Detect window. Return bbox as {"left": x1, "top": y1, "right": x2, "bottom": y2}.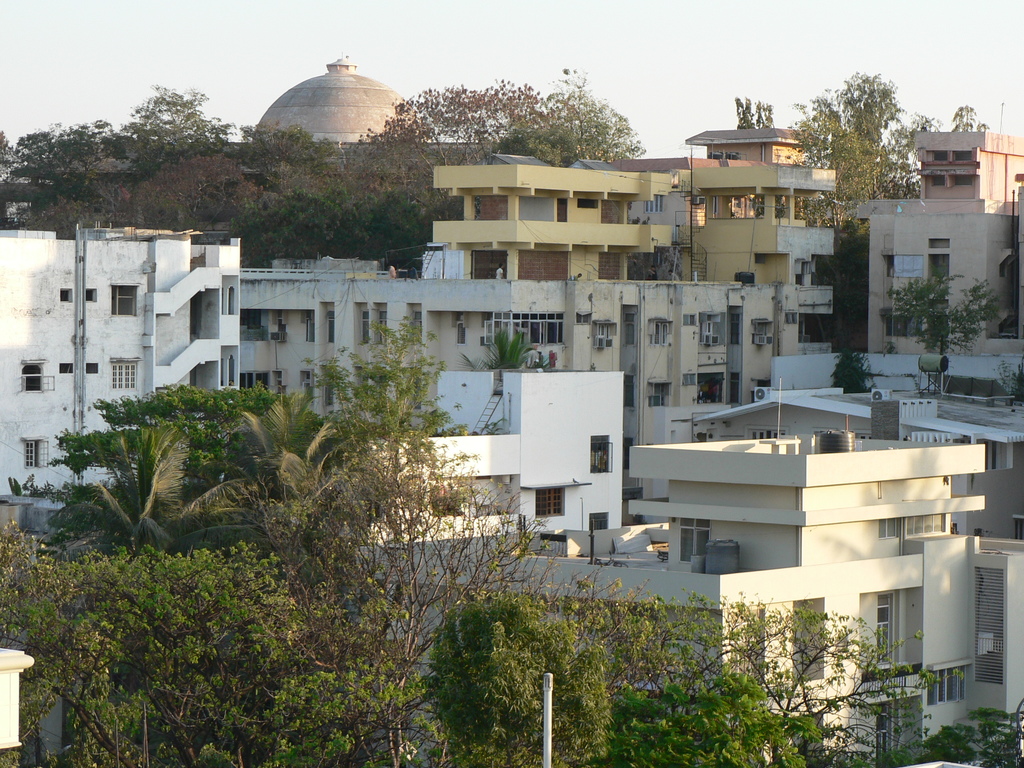
{"left": 593, "top": 436, "right": 612, "bottom": 472}.
